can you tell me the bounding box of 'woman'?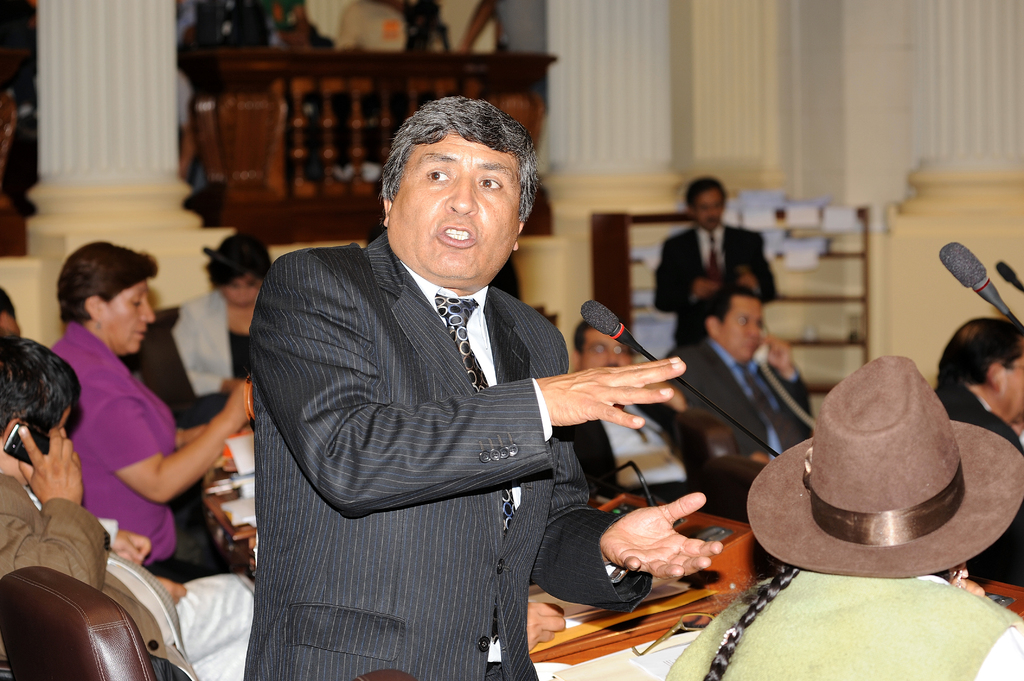
169/225/288/392.
